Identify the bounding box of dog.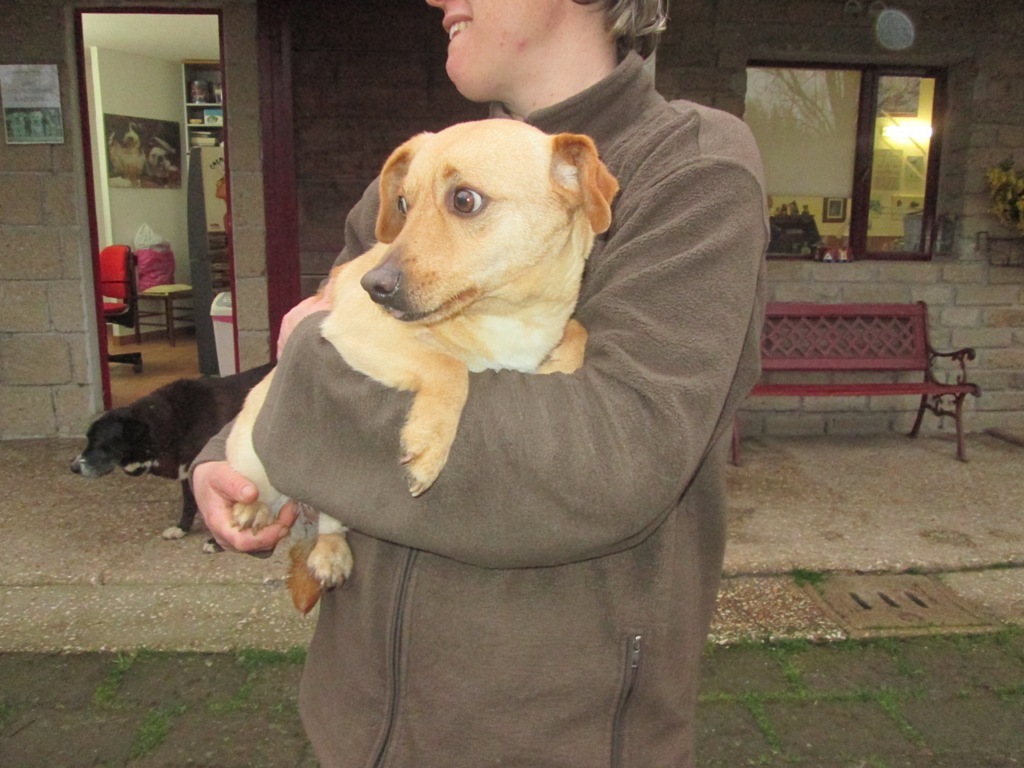
(143, 144, 179, 186).
